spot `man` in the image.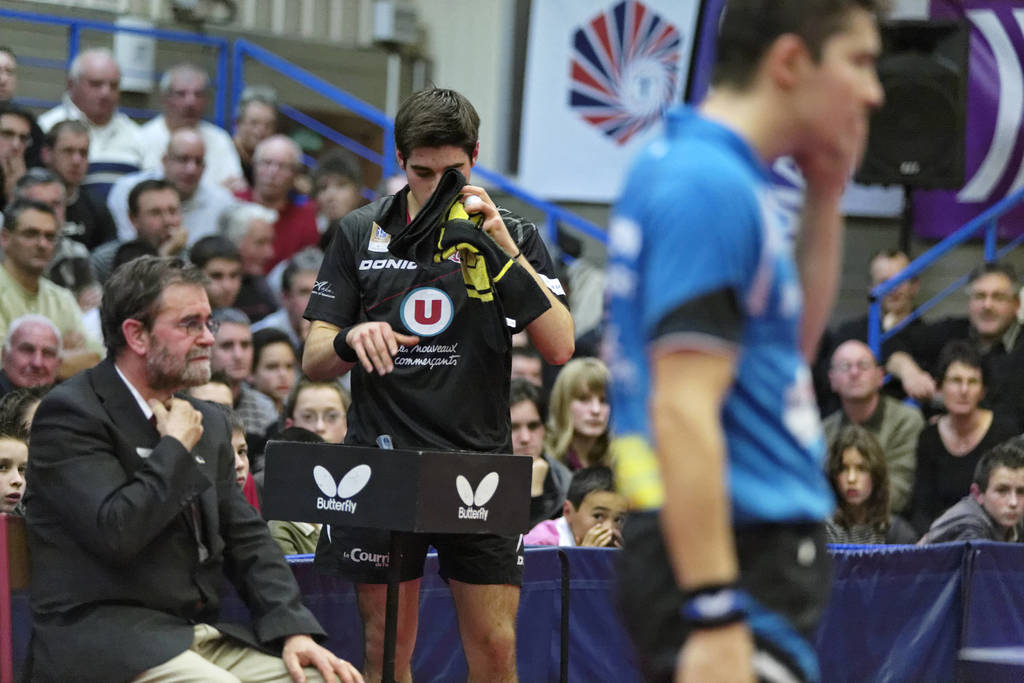
`man` found at {"left": 115, "top": 131, "right": 241, "bottom": 248}.
